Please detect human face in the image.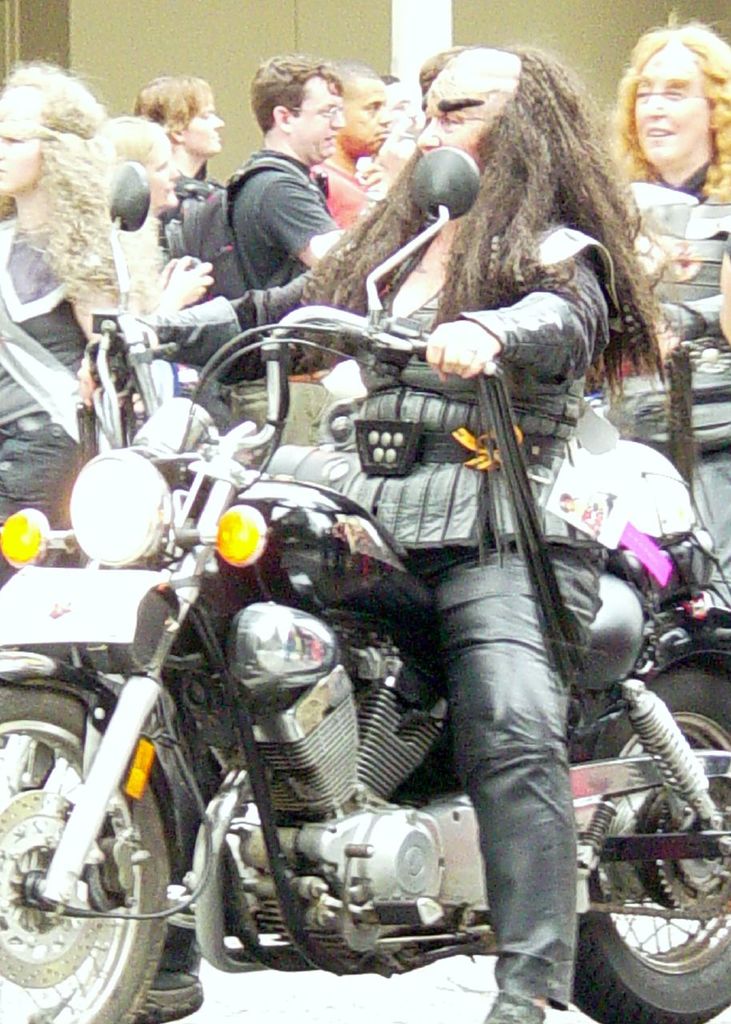
<region>0, 97, 44, 201</region>.
